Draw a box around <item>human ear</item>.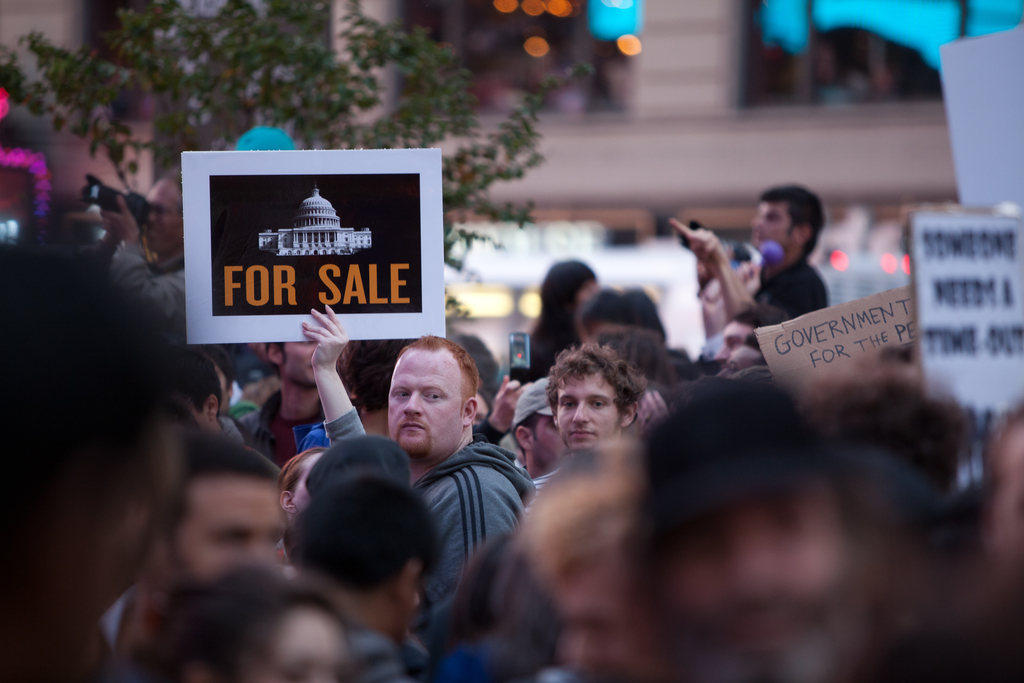
bbox=[401, 562, 420, 609].
